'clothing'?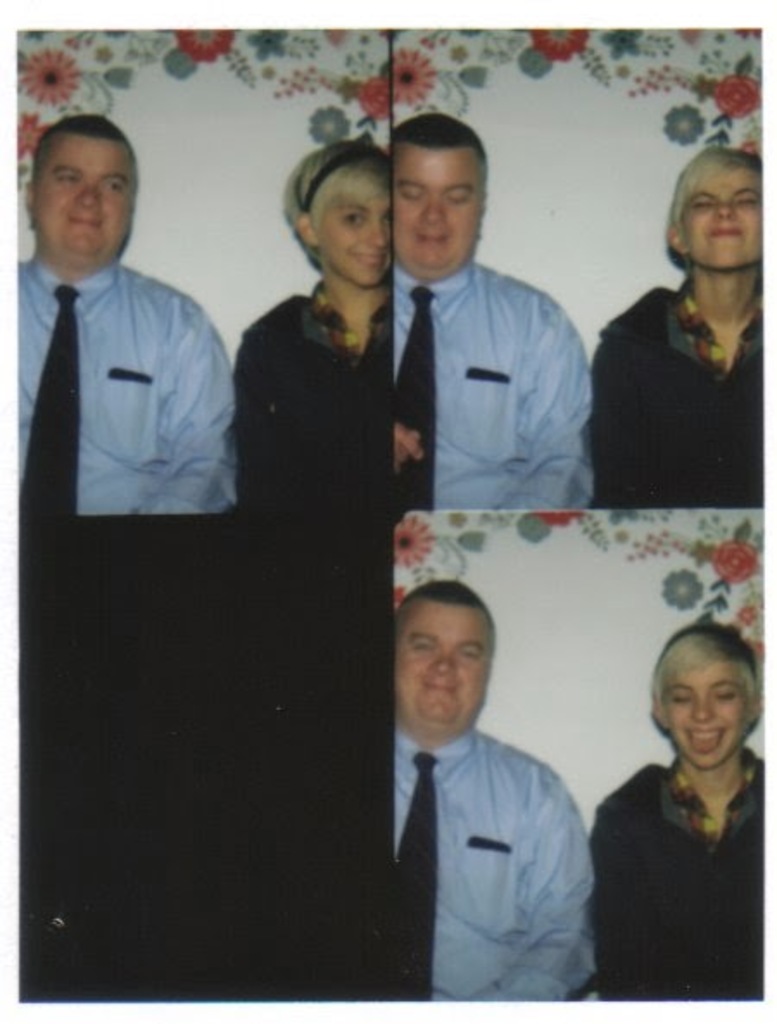
bbox(397, 725, 589, 988)
